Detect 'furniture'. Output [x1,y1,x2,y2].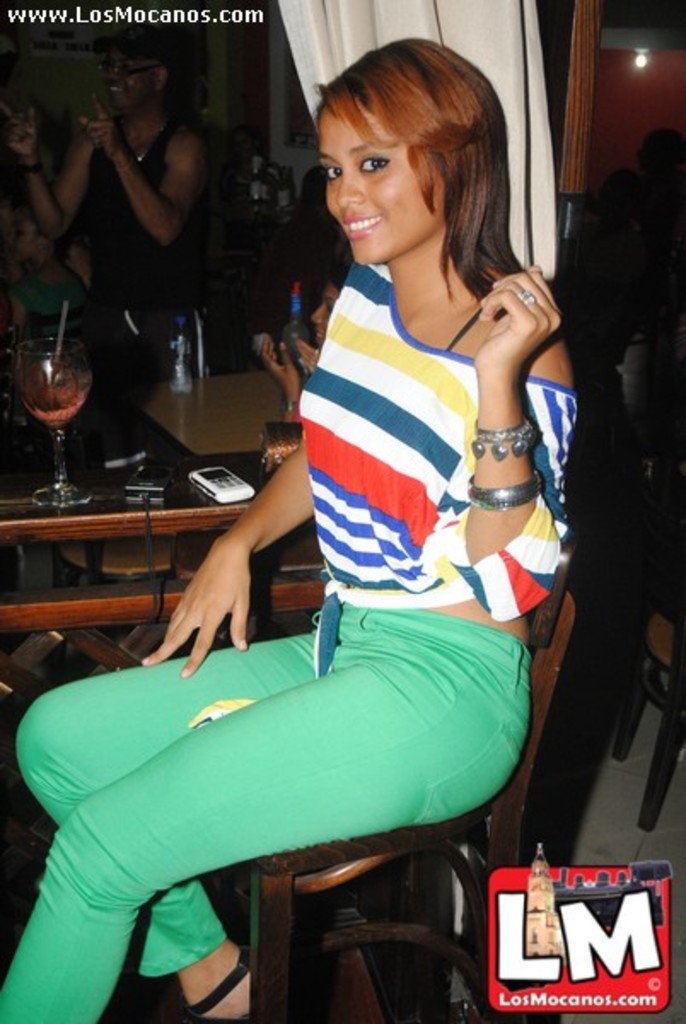
[224,534,573,1022].
